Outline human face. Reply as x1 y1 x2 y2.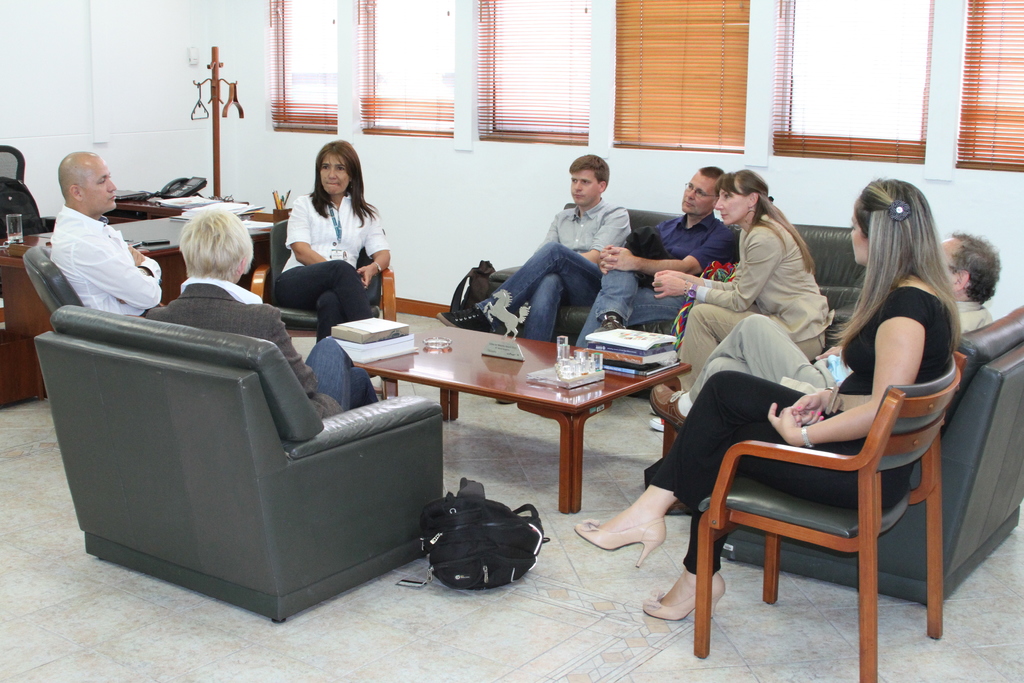
717 181 748 227.
